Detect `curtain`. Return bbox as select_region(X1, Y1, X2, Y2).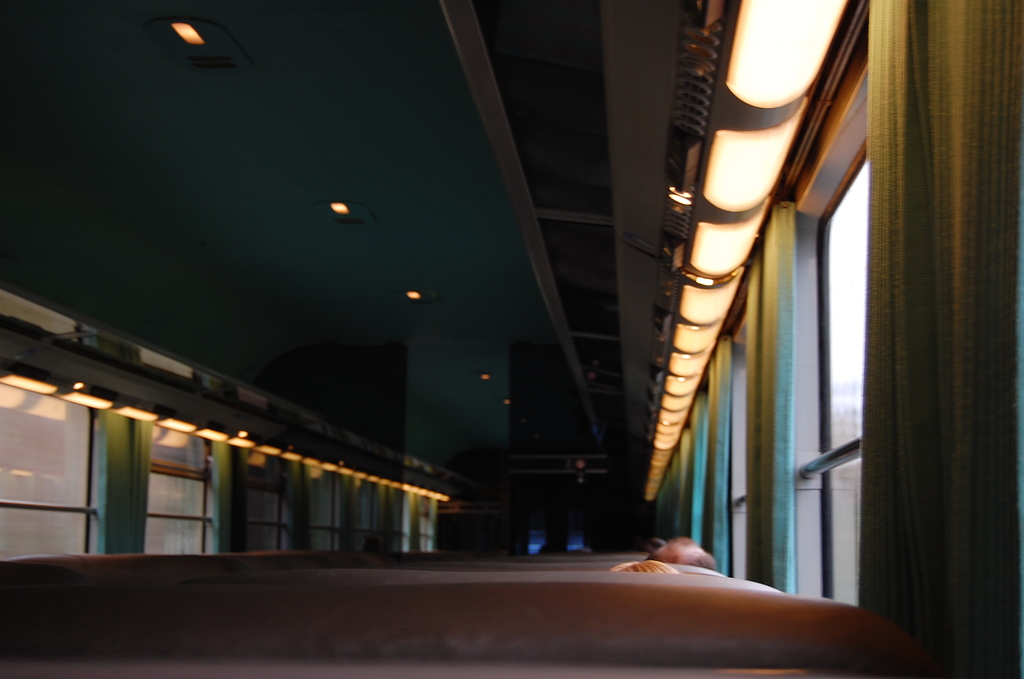
select_region(330, 470, 359, 553).
